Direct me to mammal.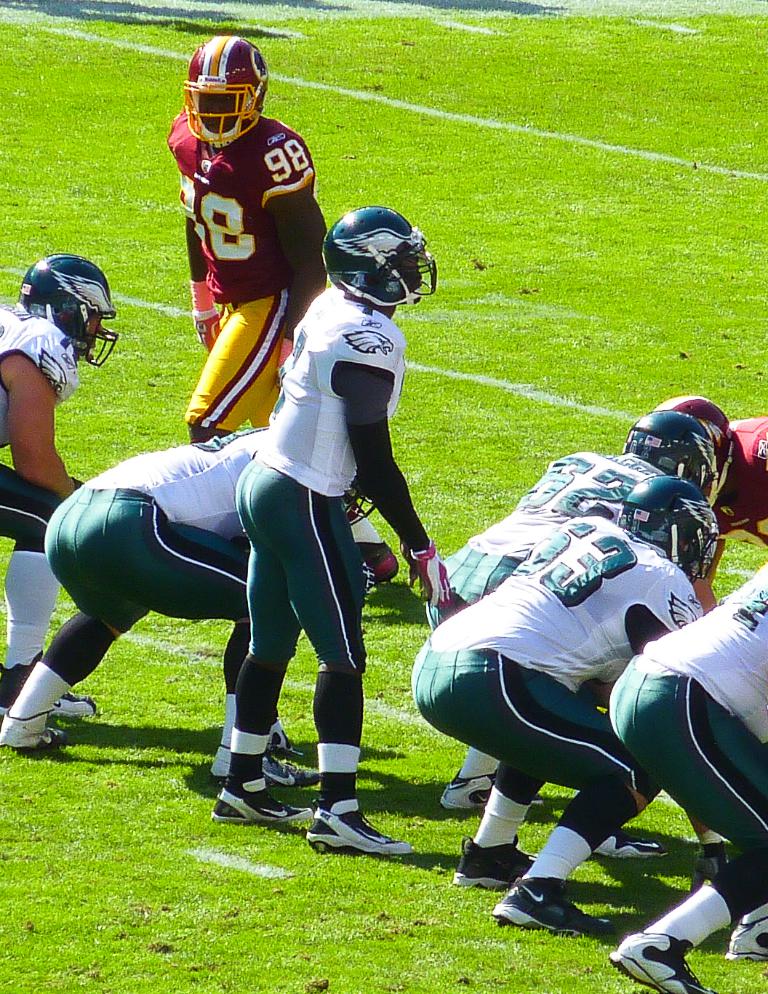
Direction: bbox=(0, 422, 398, 755).
